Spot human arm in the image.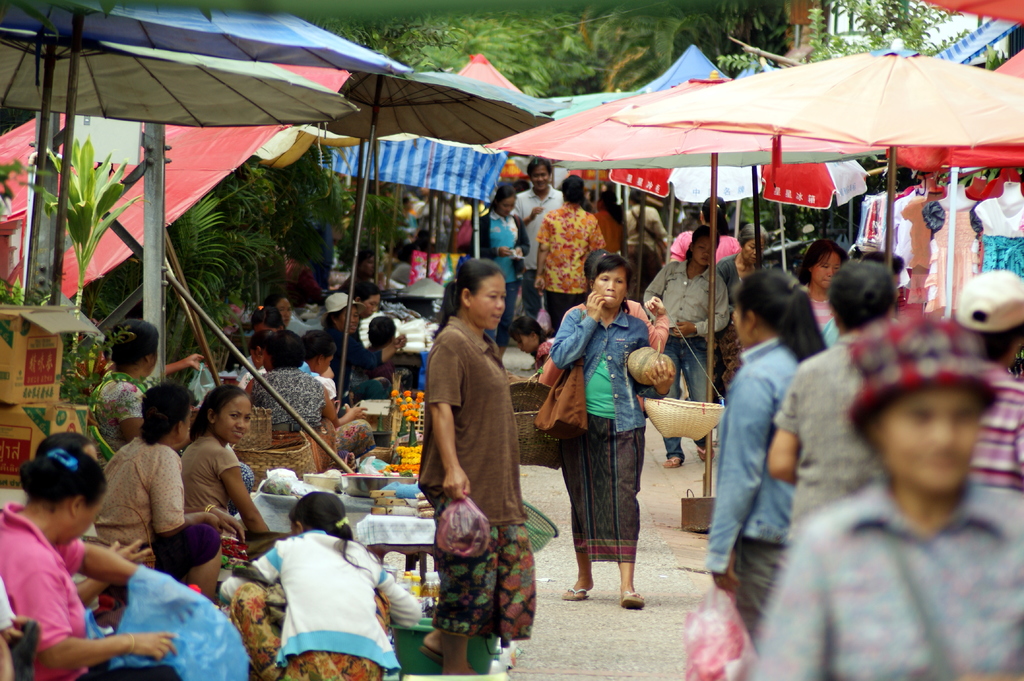
human arm found at crop(115, 383, 144, 442).
